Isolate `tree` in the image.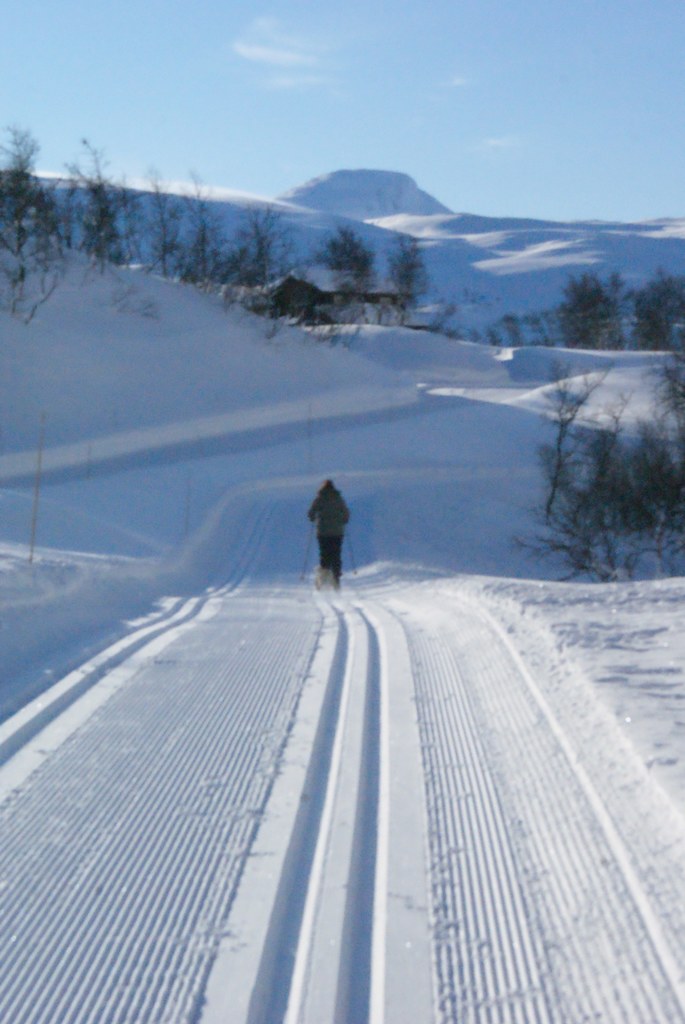
Isolated region: detection(531, 342, 613, 515).
